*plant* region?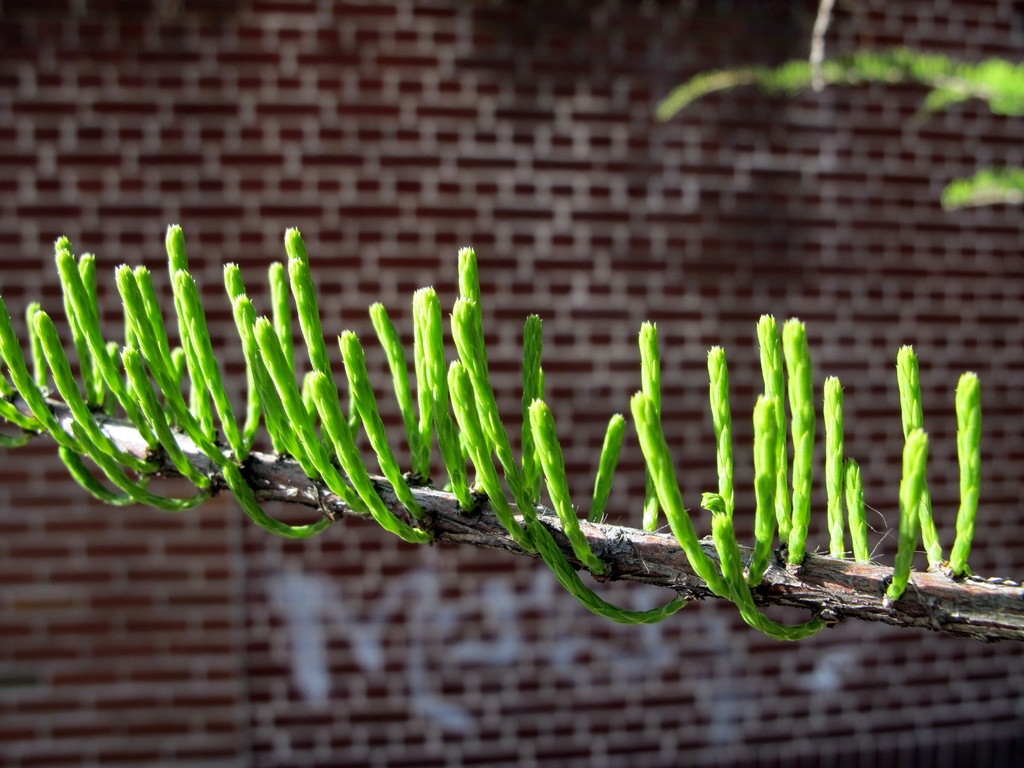
BBox(0, 213, 1023, 652)
